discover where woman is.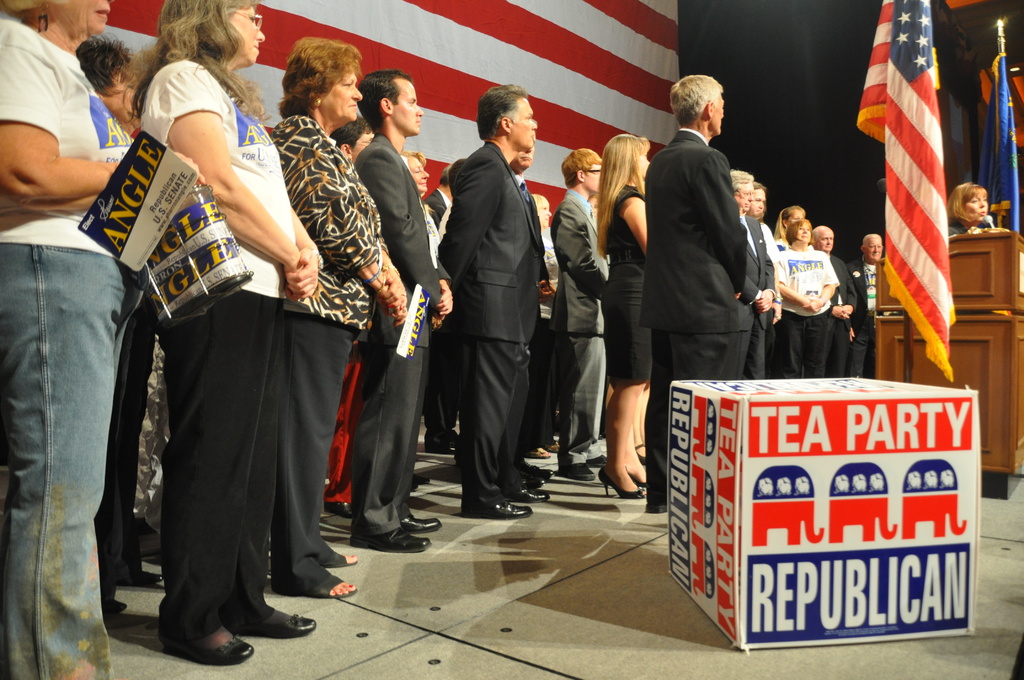
Discovered at [x1=777, y1=203, x2=806, y2=252].
